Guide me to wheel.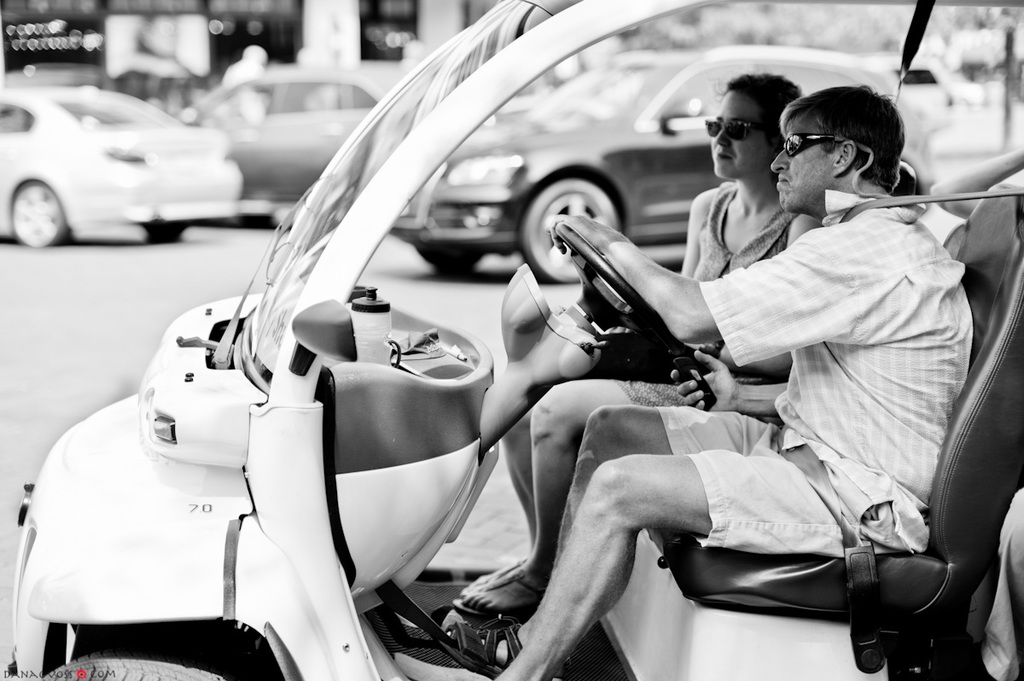
Guidance: [521, 182, 619, 283].
